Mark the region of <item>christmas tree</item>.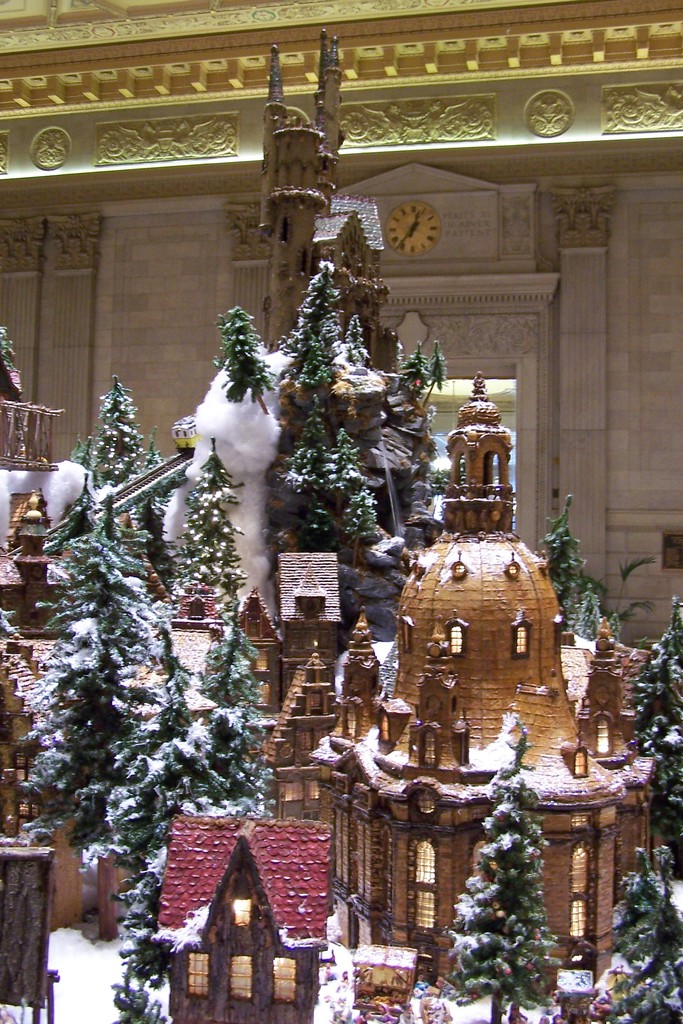
Region: [623, 590, 682, 796].
